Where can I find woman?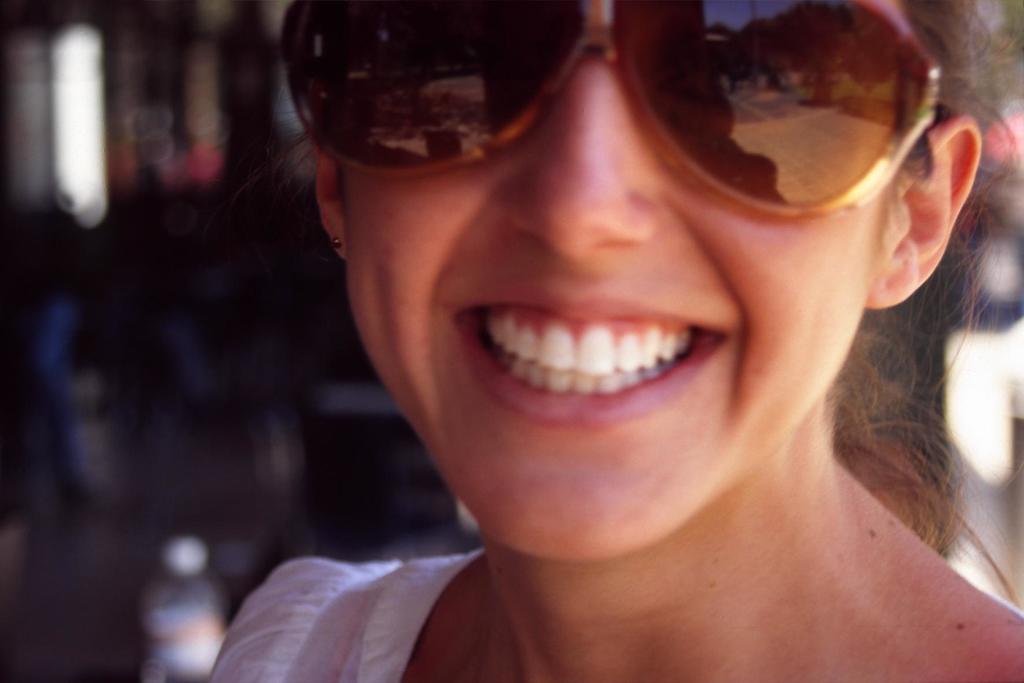
You can find it at left=123, top=0, right=1023, bottom=657.
